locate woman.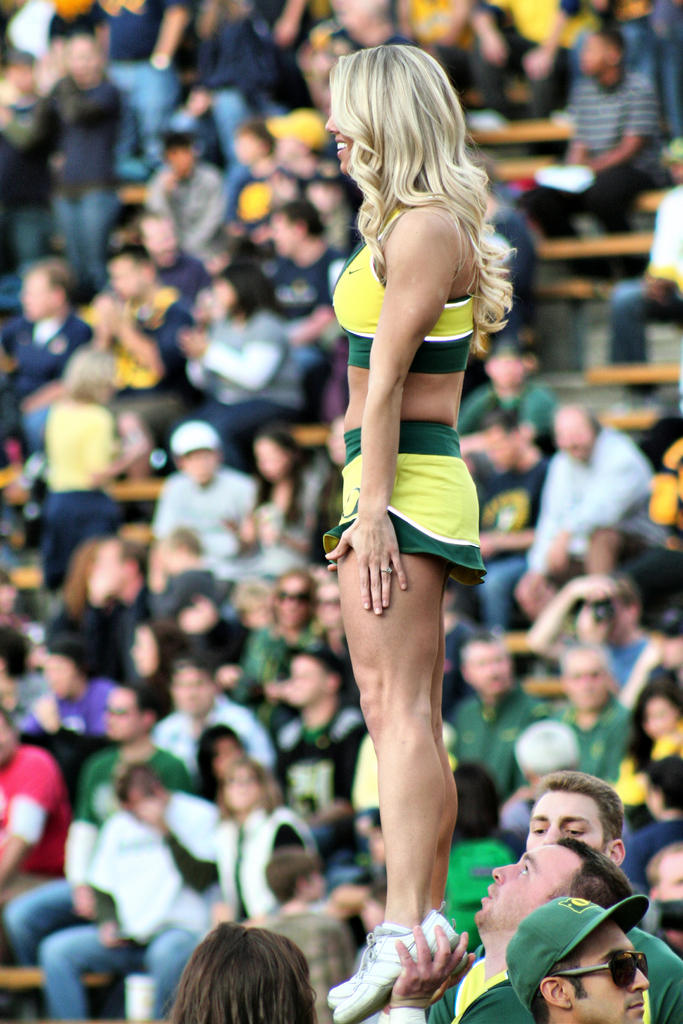
Bounding box: {"left": 119, "top": 621, "right": 198, "bottom": 722}.
